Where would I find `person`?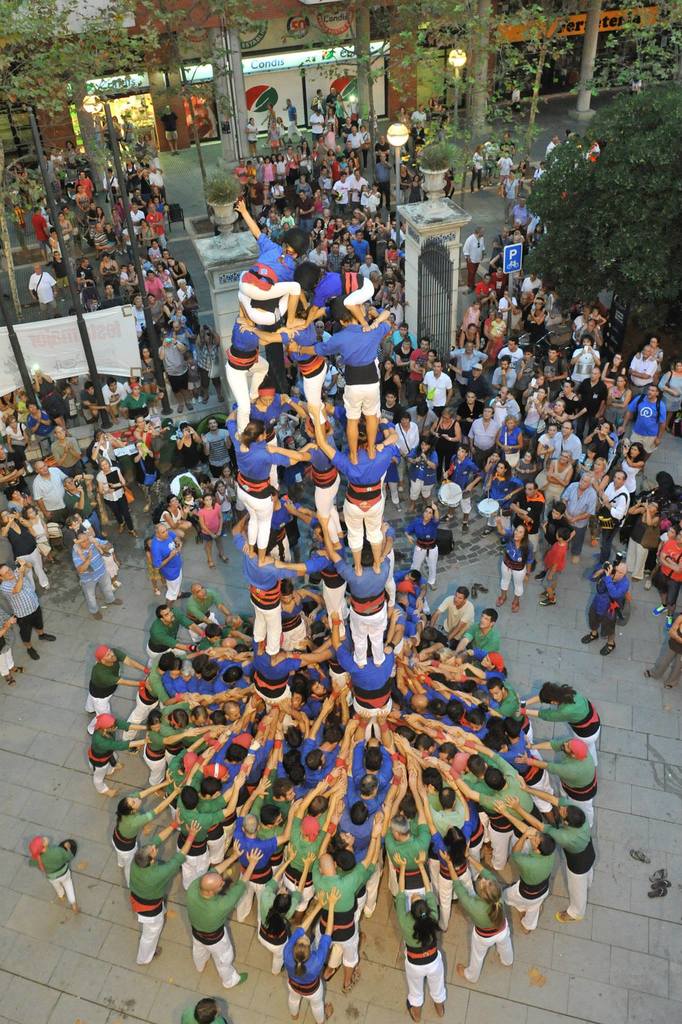
At left=500, top=166, right=520, bottom=221.
